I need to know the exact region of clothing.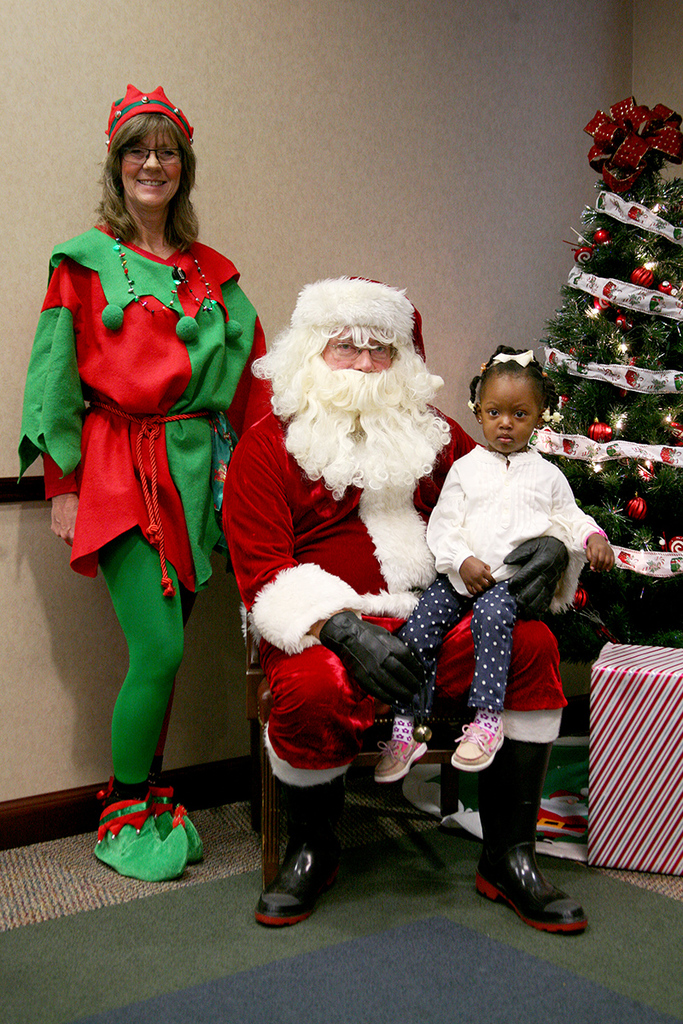
Region: 394/556/531/724.
